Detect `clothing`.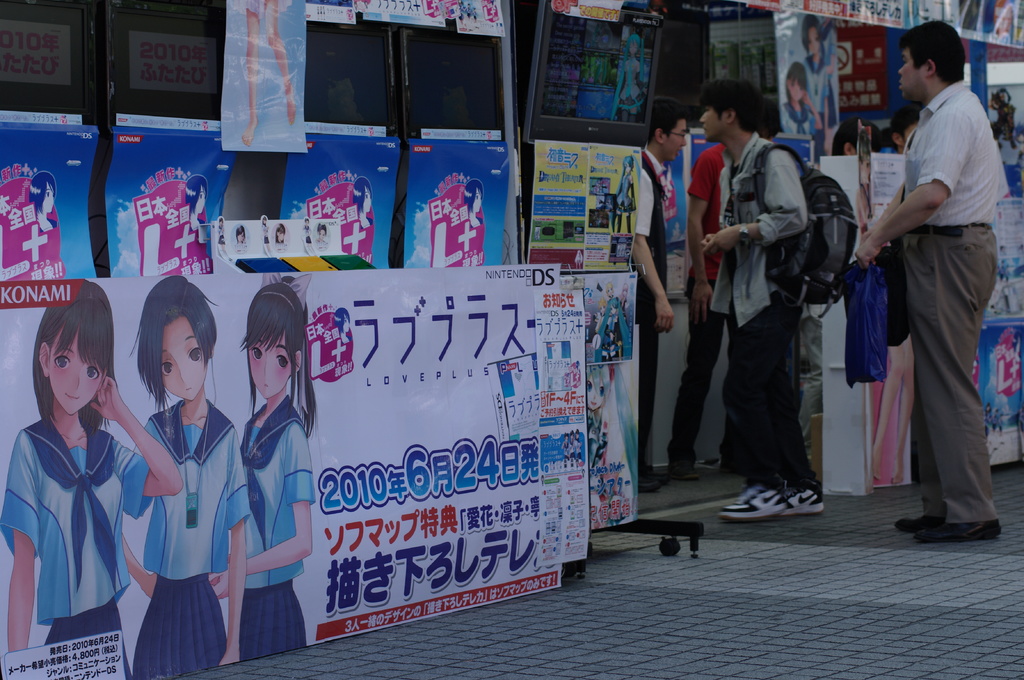
Detected at x1=9, y1=397, x2=131, y2=647.
